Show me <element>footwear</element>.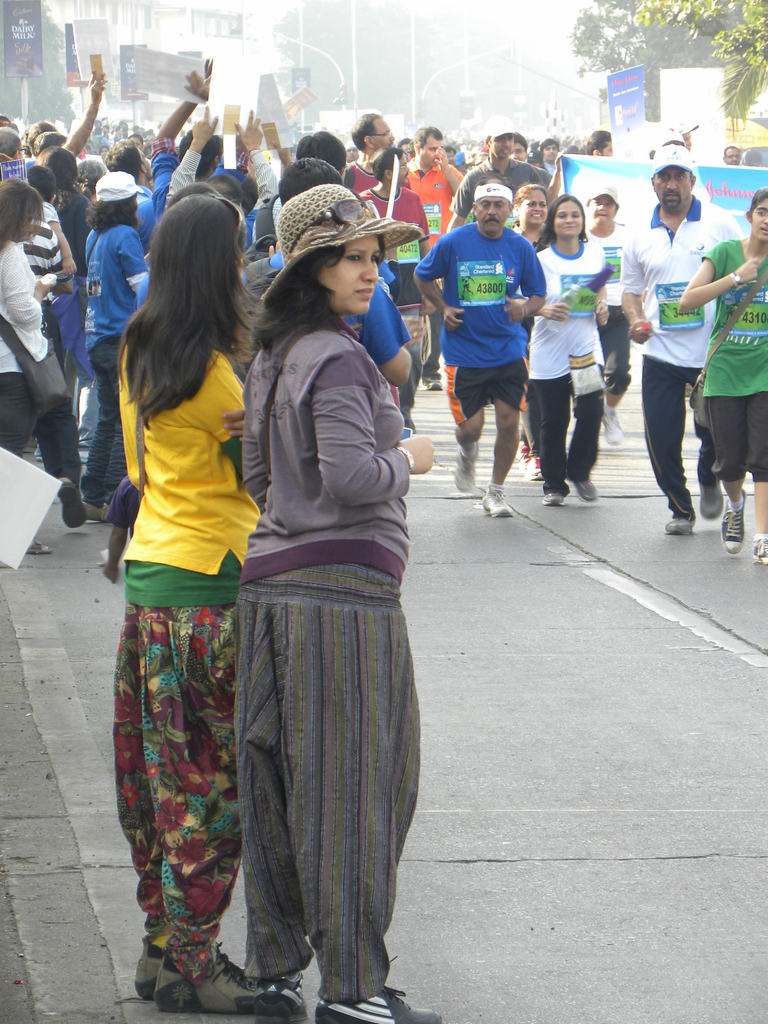
<element>footwear</element> is here: (x1=541, y1=491, x2=561, y2=505).
